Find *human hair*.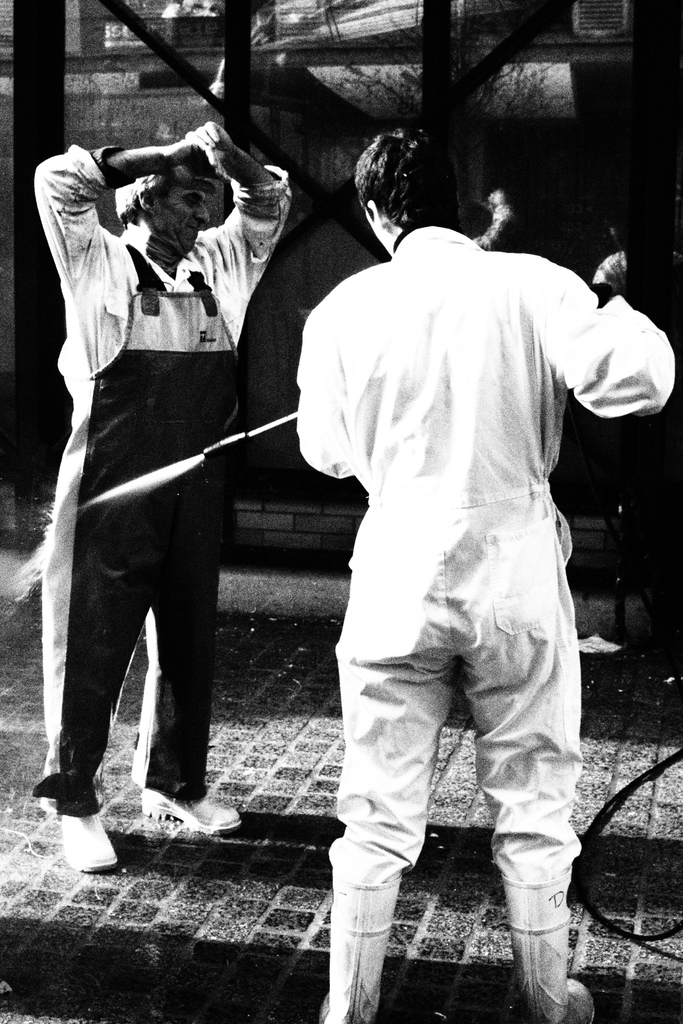
(353,121,464,233).
